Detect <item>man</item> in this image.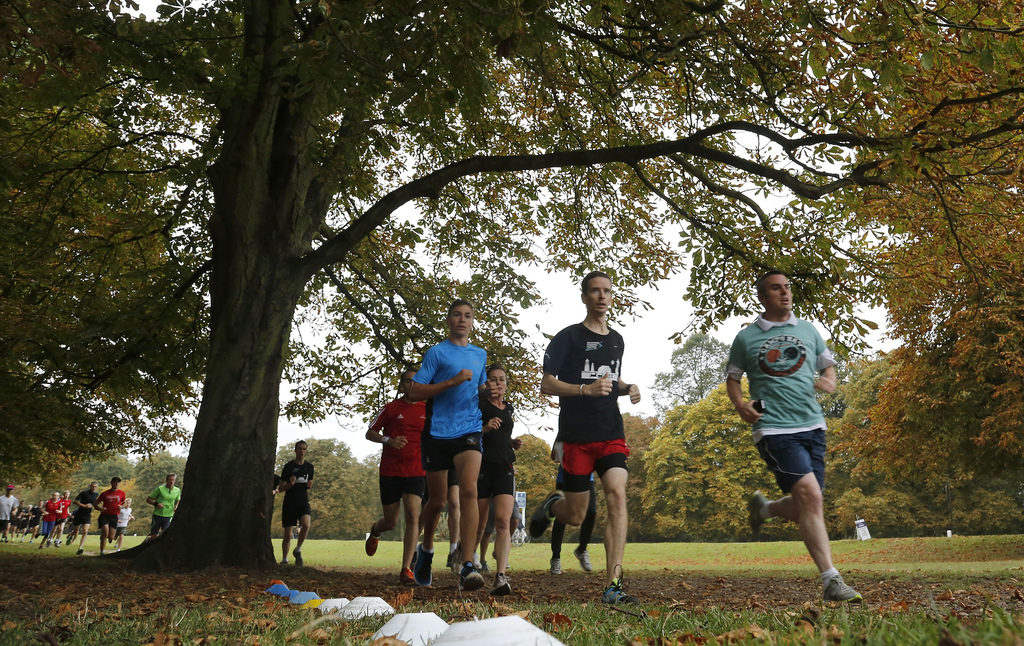
Detection: locate(726, 274, 855, 606).
